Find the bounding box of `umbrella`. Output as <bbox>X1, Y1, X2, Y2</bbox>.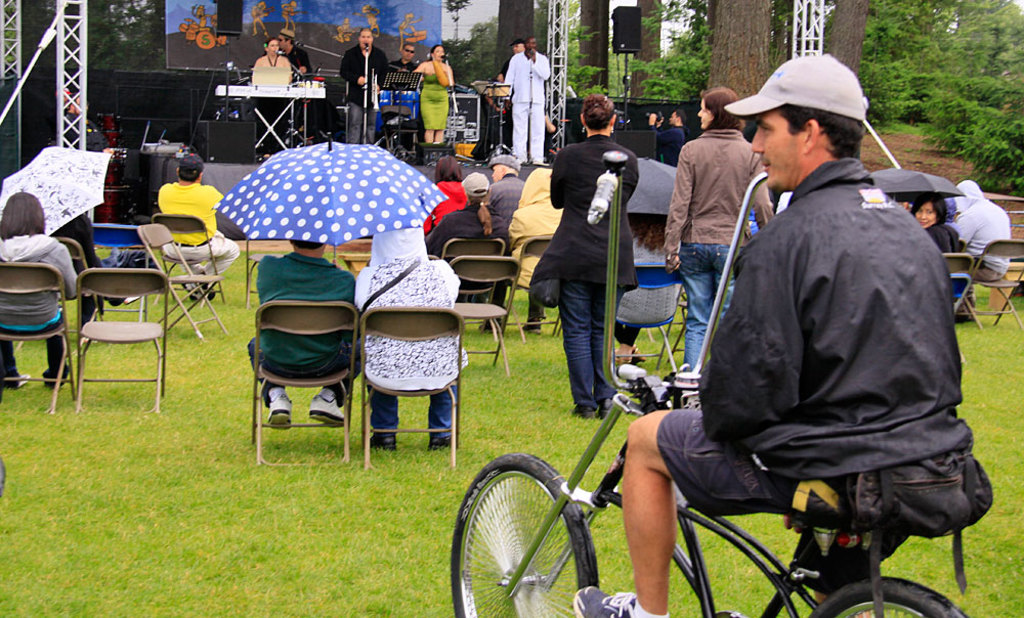
<bbox>211, 133, 452, 259</bbox>.
